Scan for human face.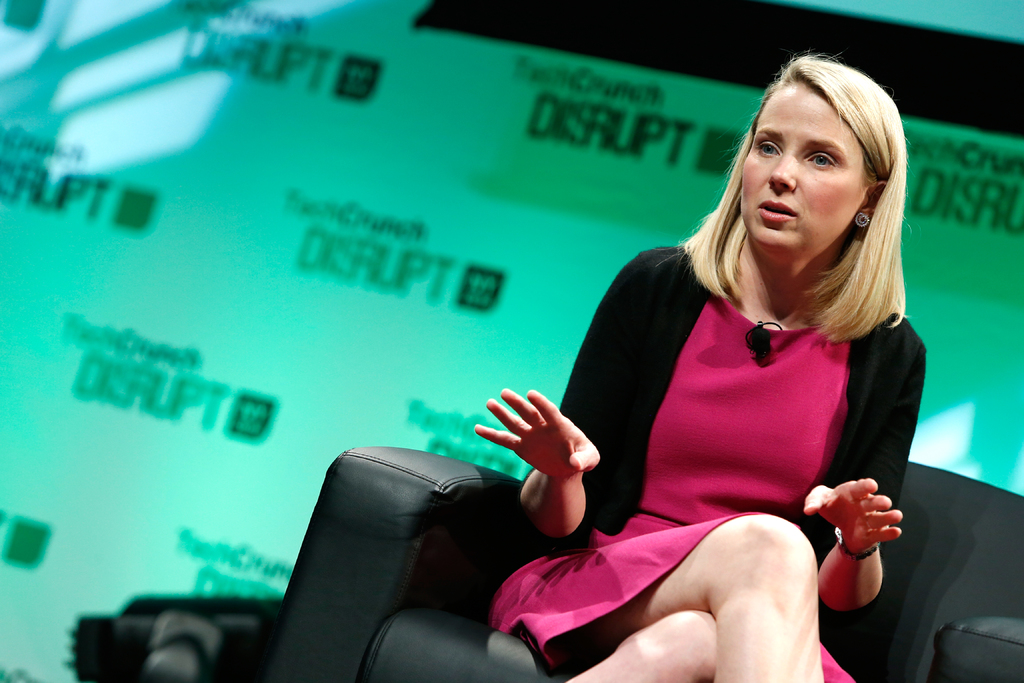
Scan result: box(743, 84, 873, 258).
